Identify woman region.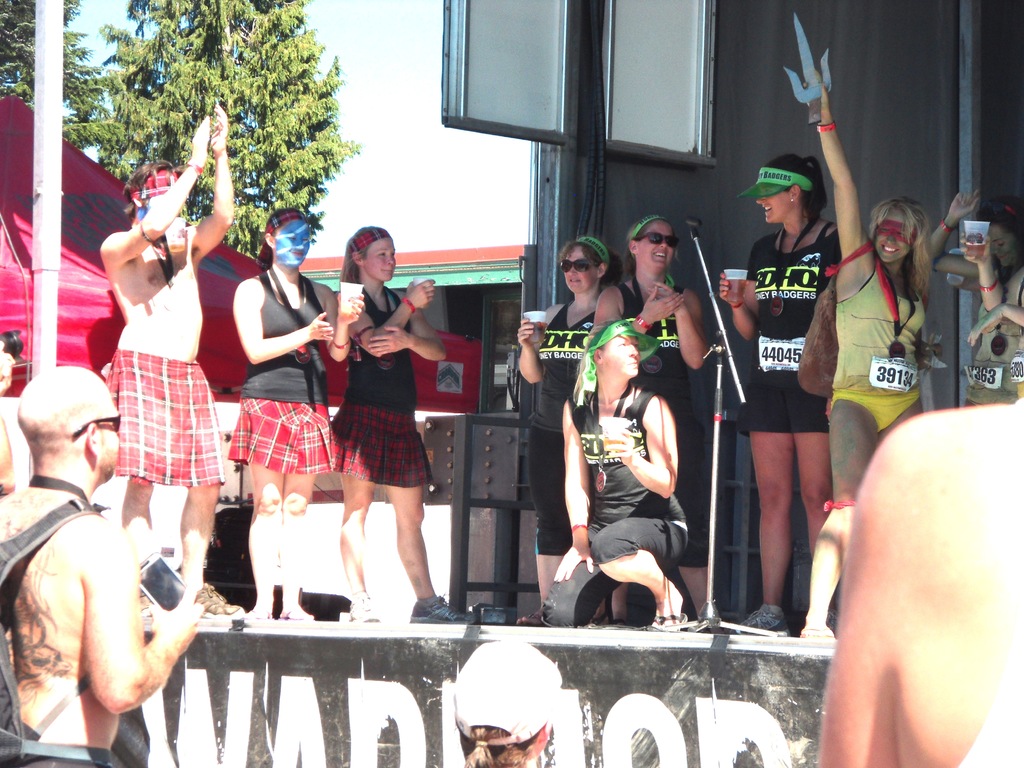
Region: (x1=329, y1=223, x2=474, y2=631).
